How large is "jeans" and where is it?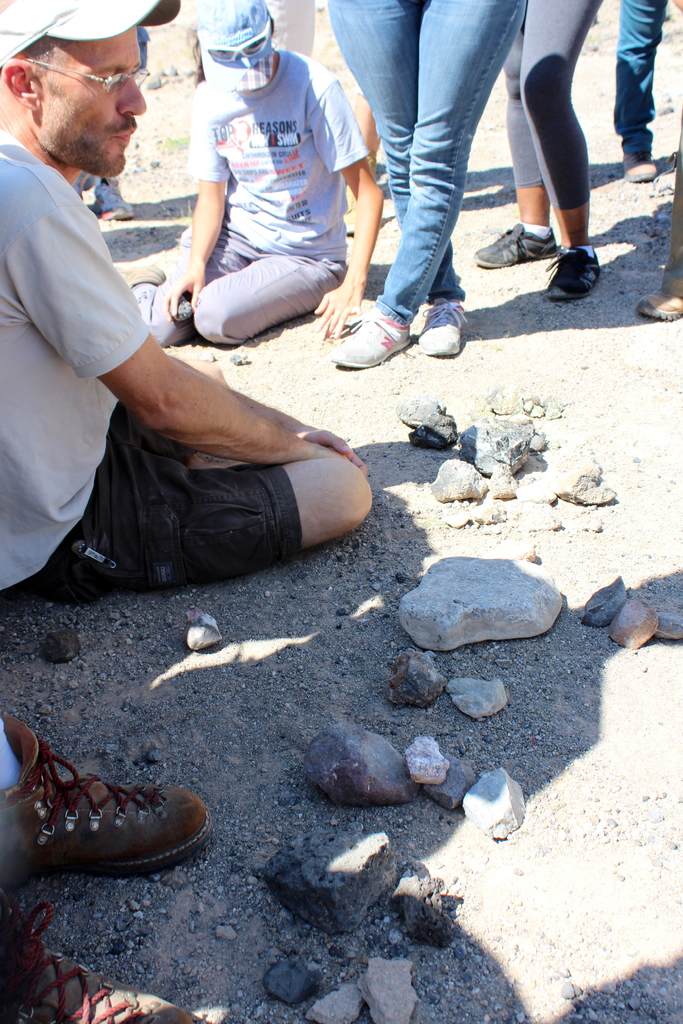
Bounding box: 620 0 675 153.
